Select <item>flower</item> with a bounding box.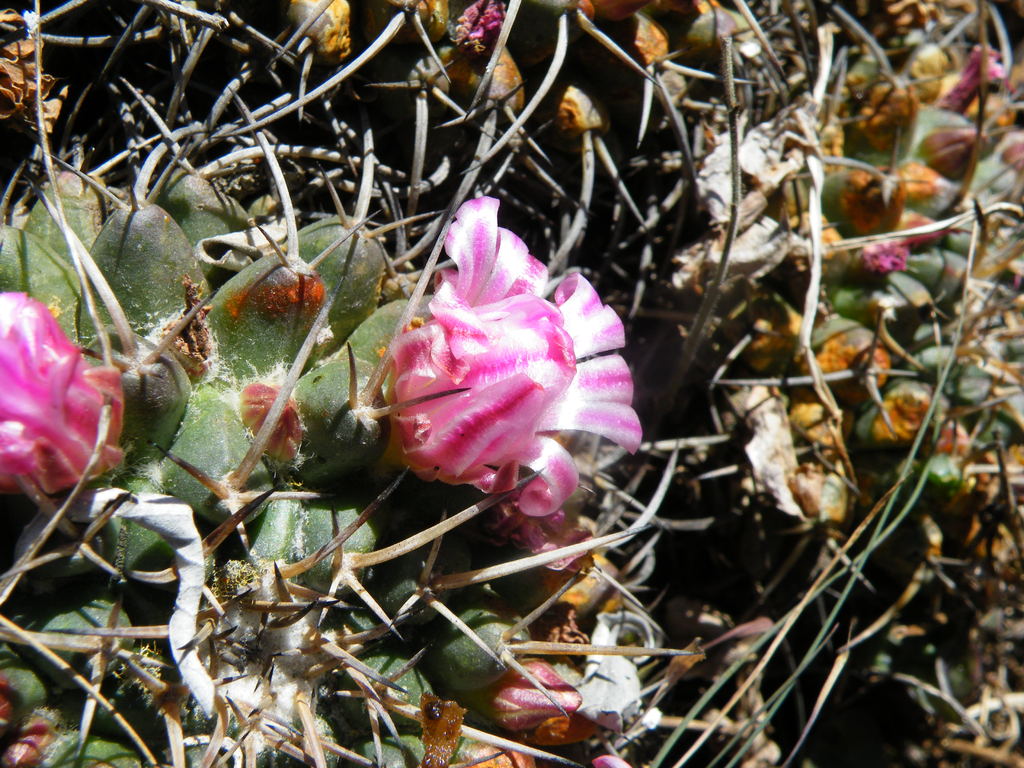
rect(497, 659, 583, 728).
